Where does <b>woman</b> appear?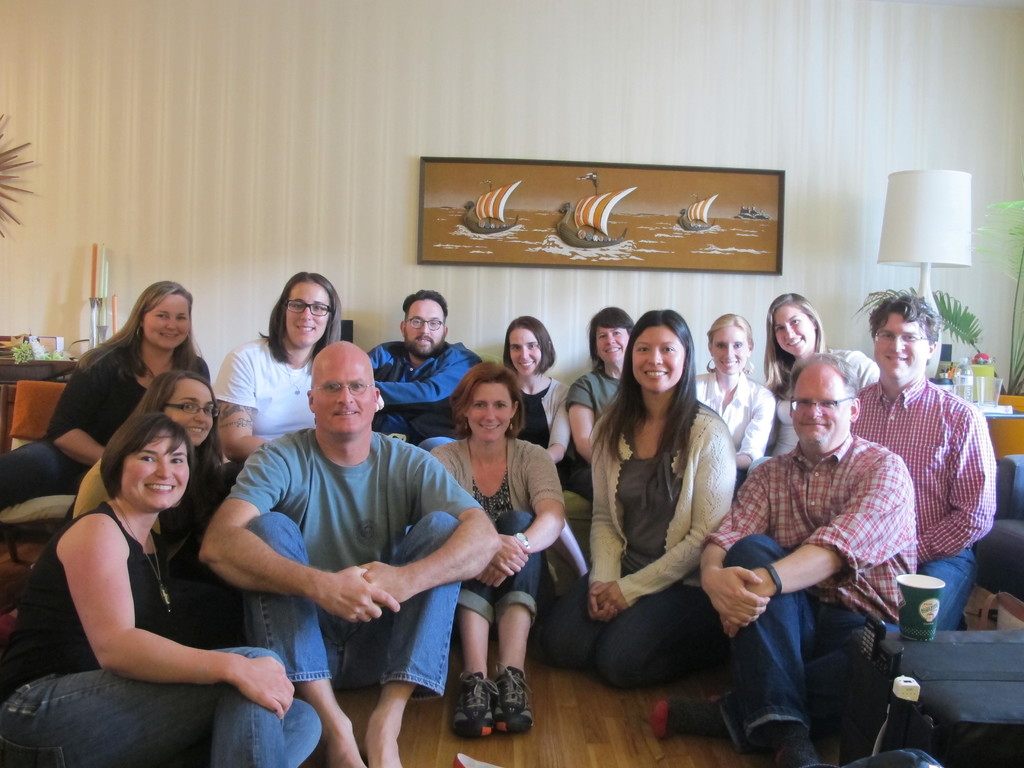
Appears at [65, 369, 244, 645].
